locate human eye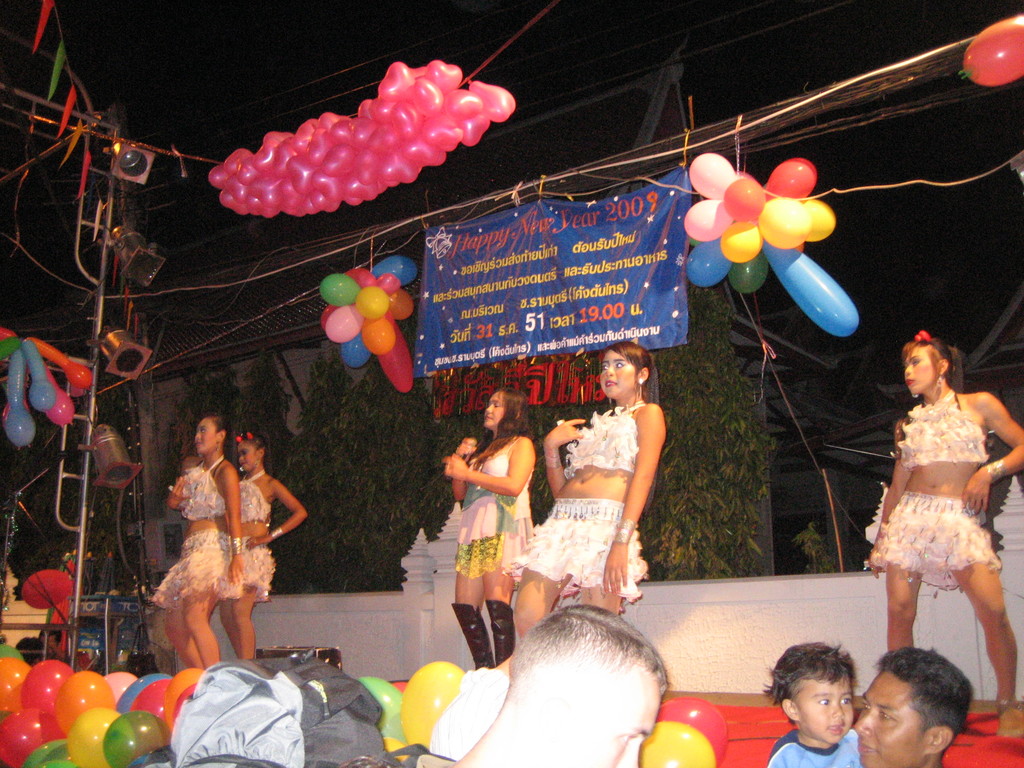
detection(813, 694, 829, 709)
